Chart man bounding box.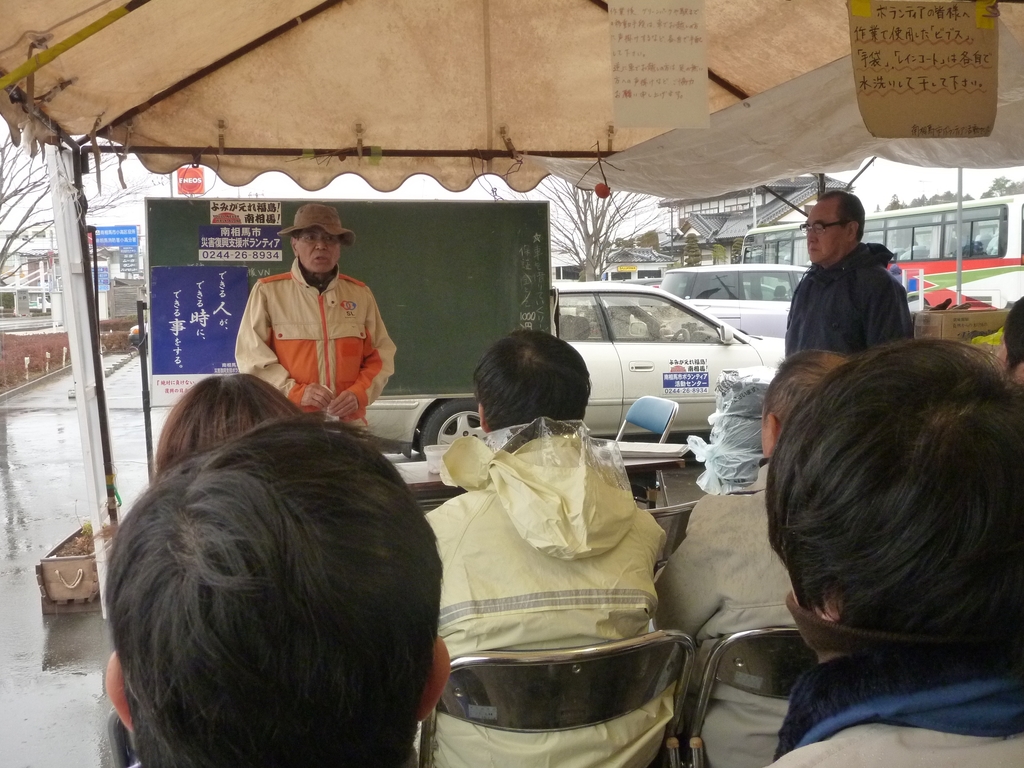
Charted: bbox(1005, 294, 1023, 386).
